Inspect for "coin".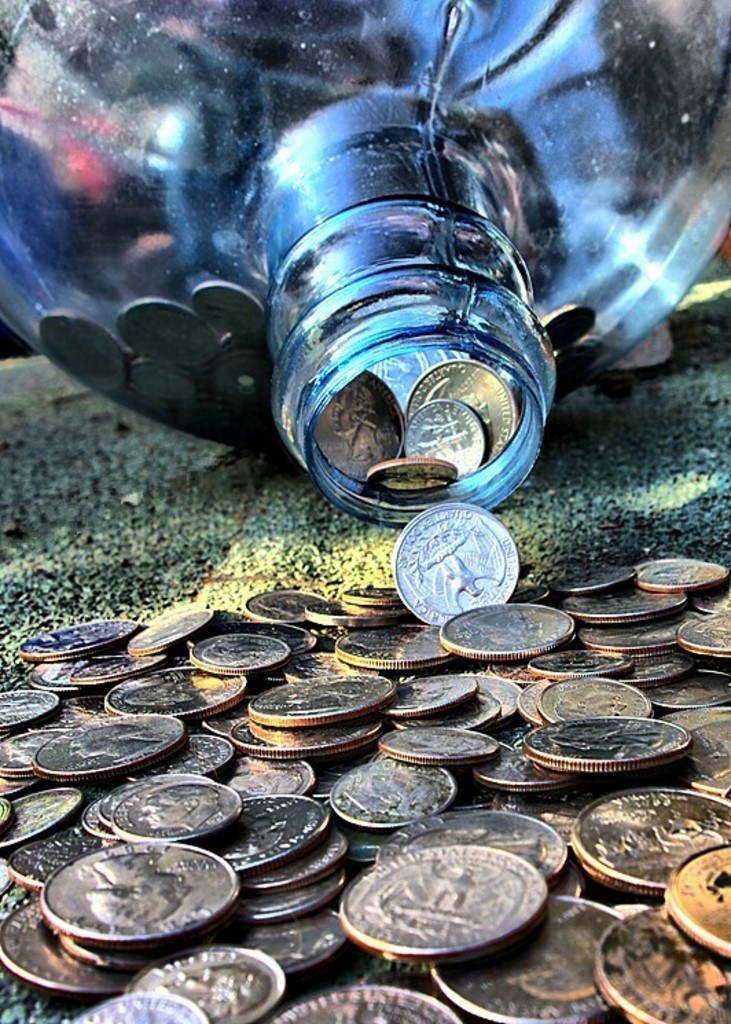
Inspection: x1=0 y1=858 x2=14 y2=900.
